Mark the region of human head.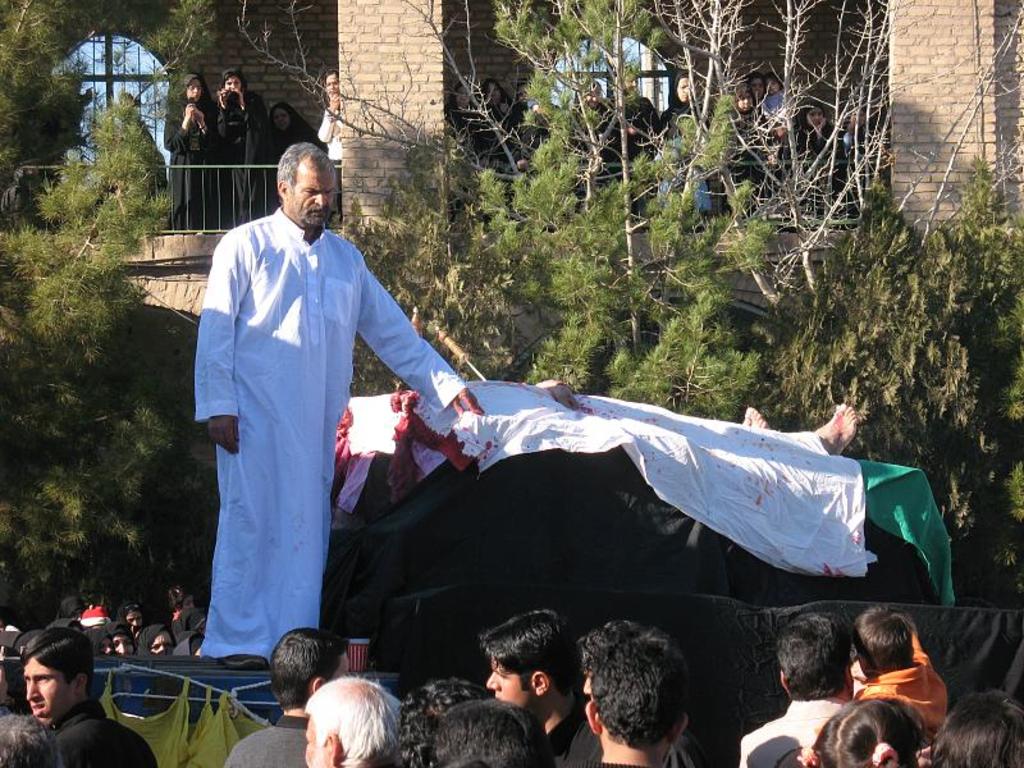
Region: bbox(275, 138, 339, 228).
